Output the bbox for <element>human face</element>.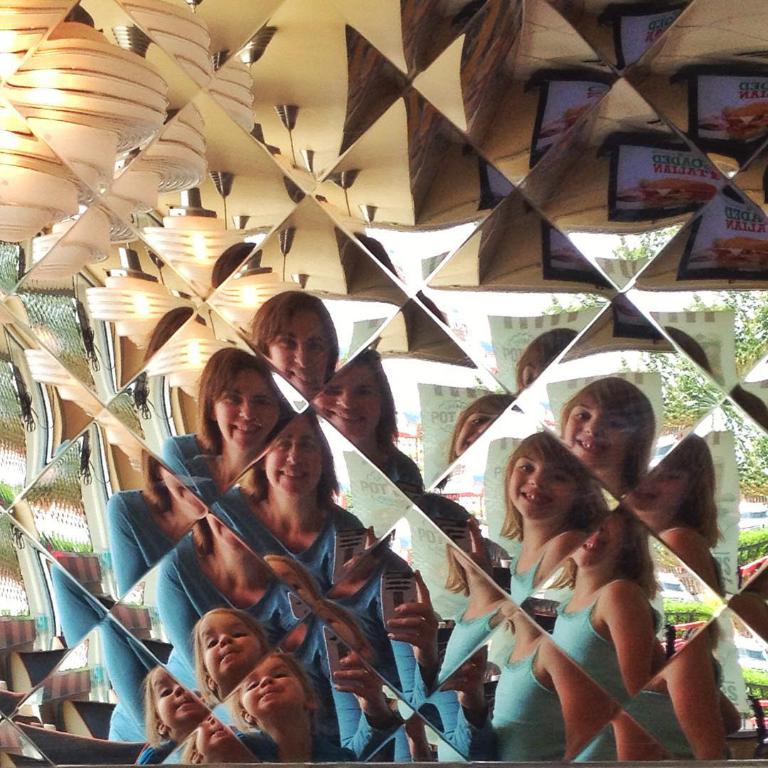
{"left": 561, "top": 404, "right": 637, "bottom": 470}.
